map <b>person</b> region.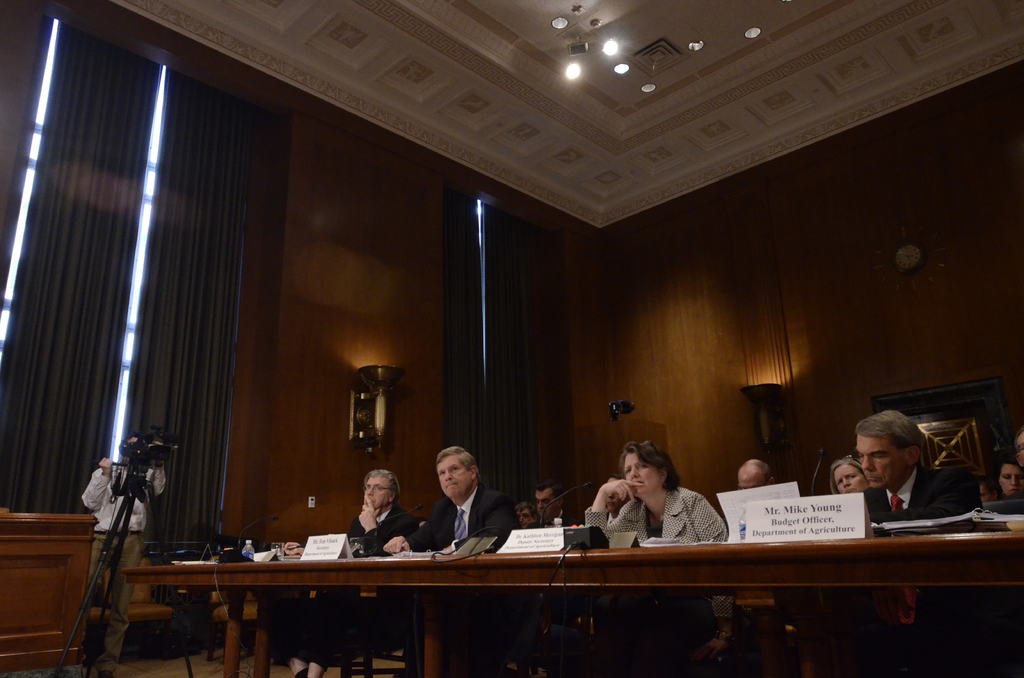
Mapped to <box>373,442,519,677</box>.
